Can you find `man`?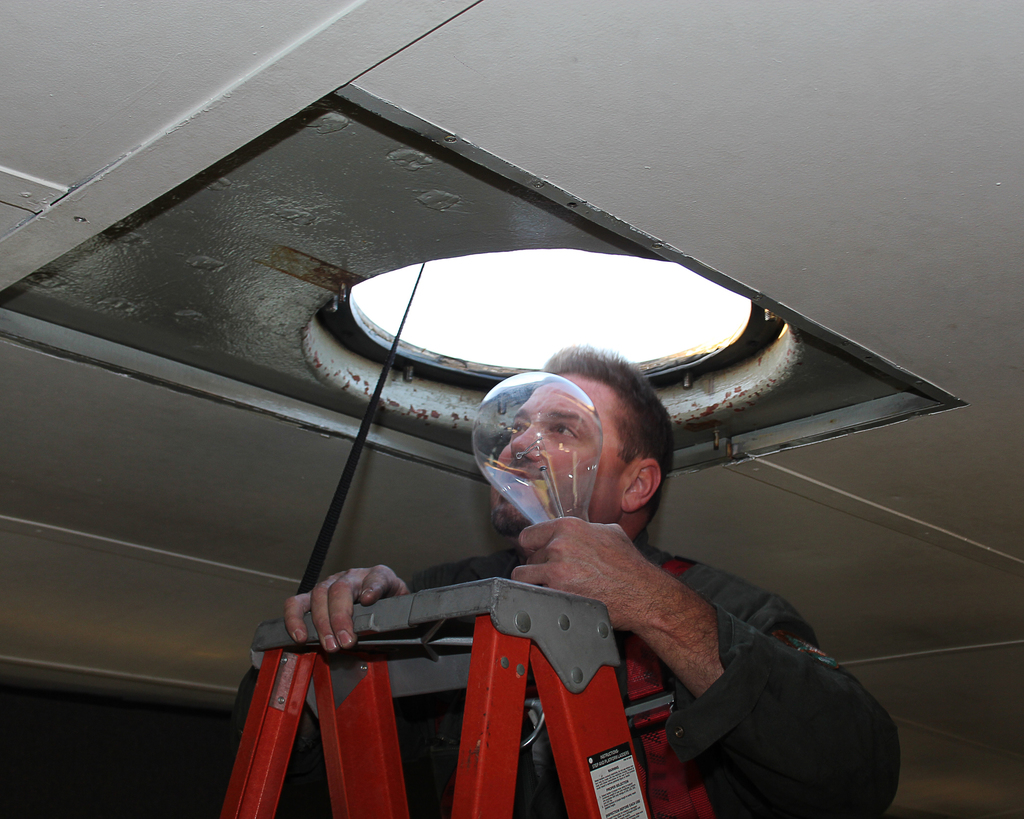
Yes, bounding box: Rect(225, 342, 904, 818).
